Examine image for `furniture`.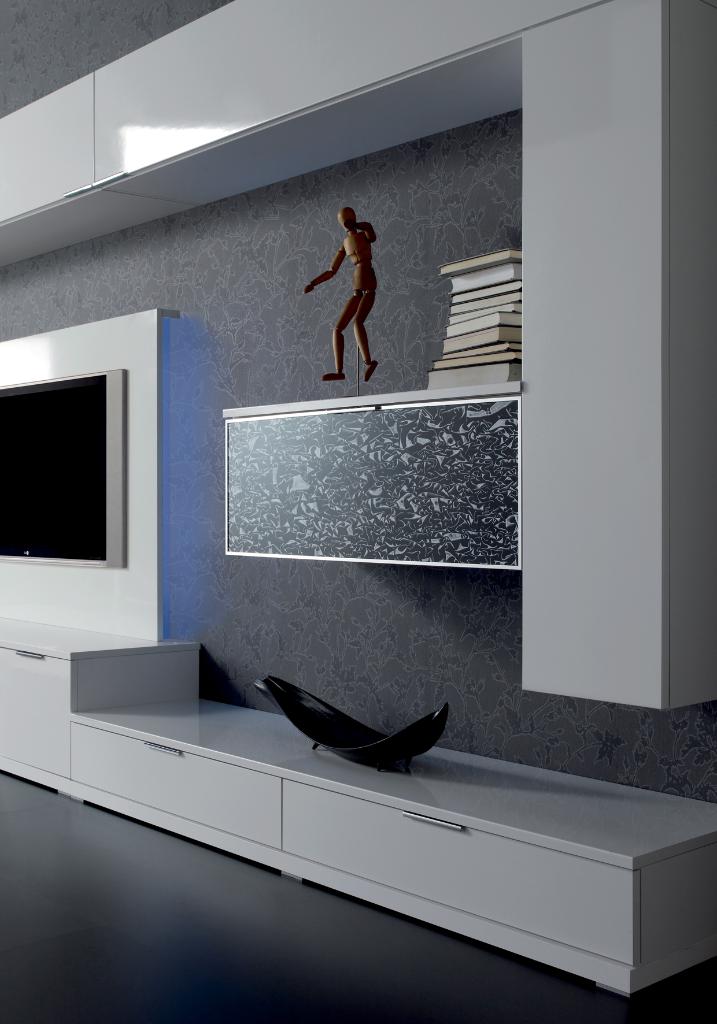
Examination result: <region>0, 617, 716, 998</region>.
